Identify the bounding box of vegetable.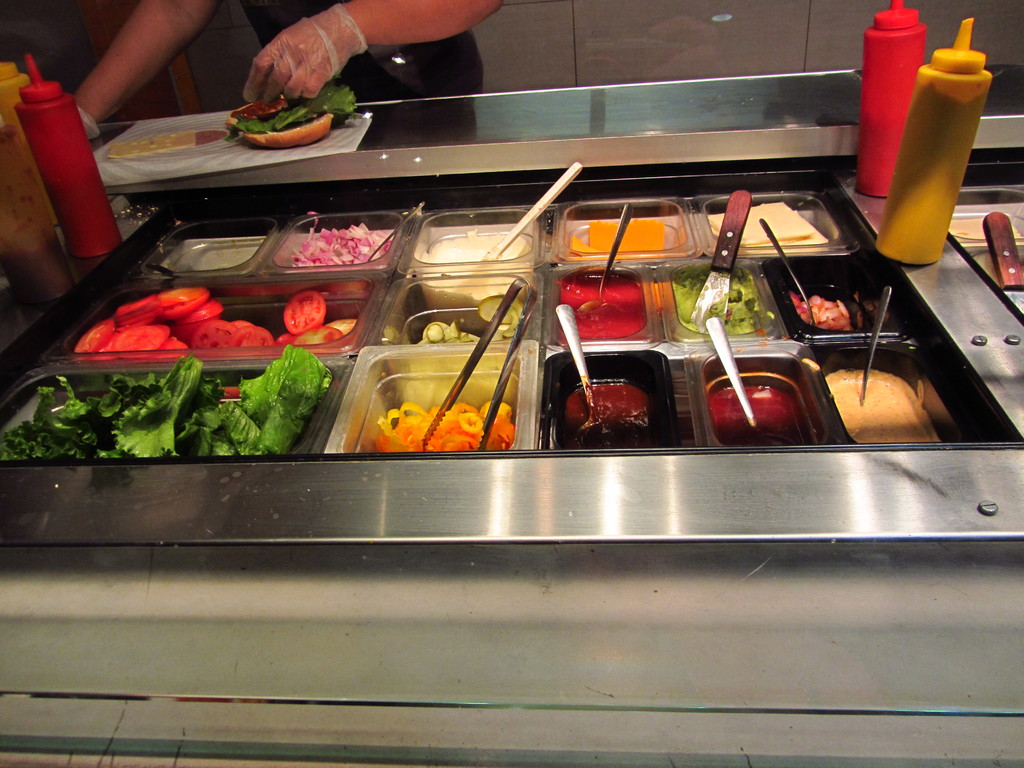
{"x1": 227, "y1": 85, "x2": 358, "y2": 146}.
